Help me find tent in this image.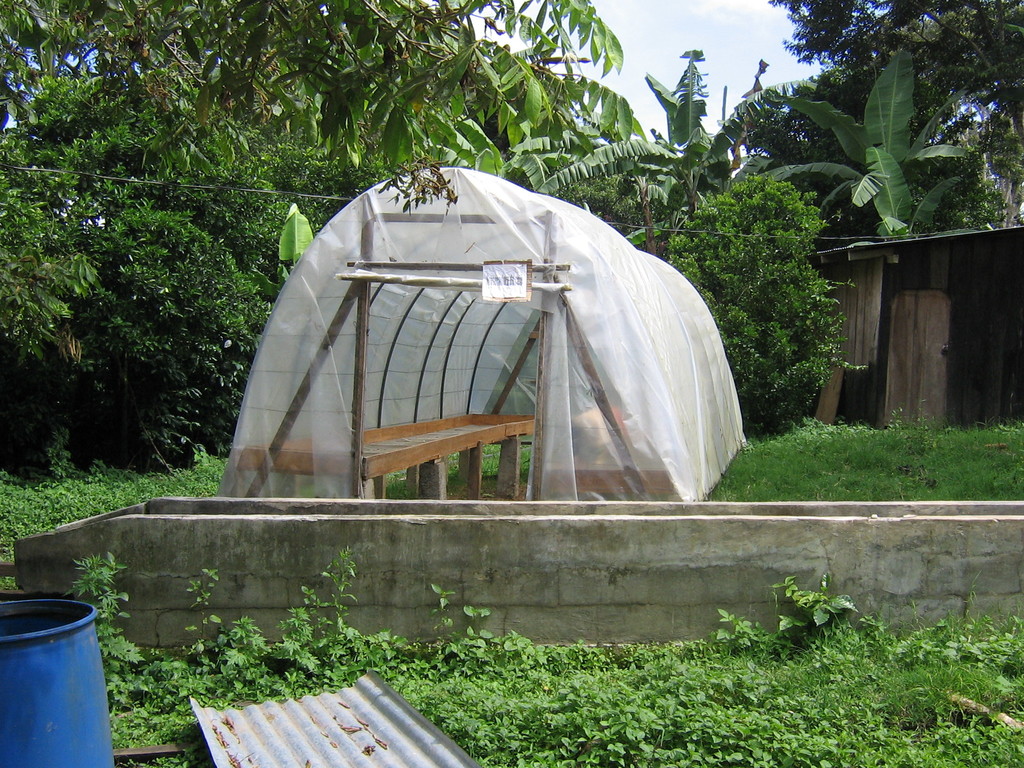
Found it: (x1=207, y1=164, x2=749, y2=503).
